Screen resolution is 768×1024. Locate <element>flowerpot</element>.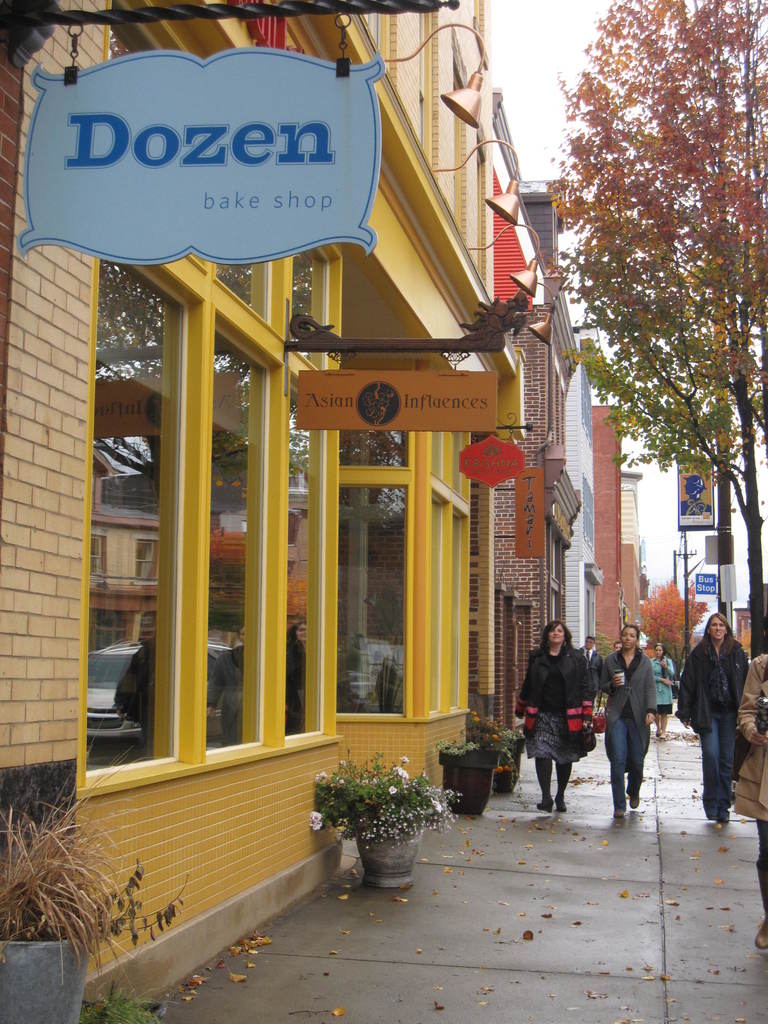
x1=439 y1=737 x2=497 y2=813.
